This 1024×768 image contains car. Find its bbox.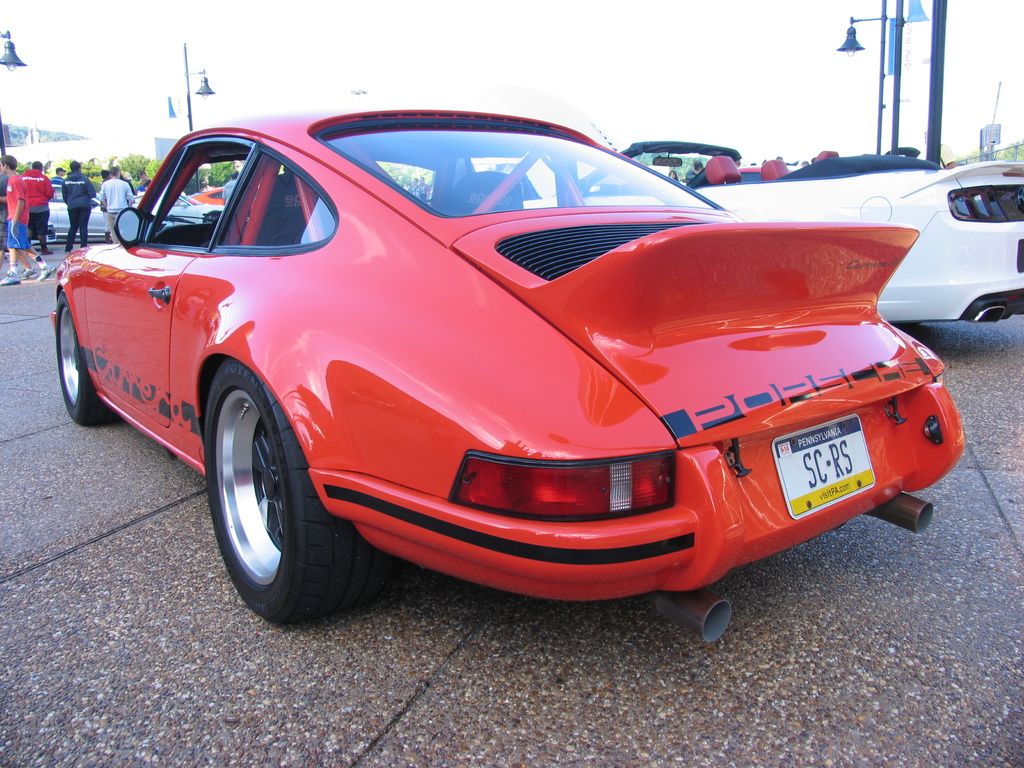
x1=47, y1=106, x2=965, y2=631.
